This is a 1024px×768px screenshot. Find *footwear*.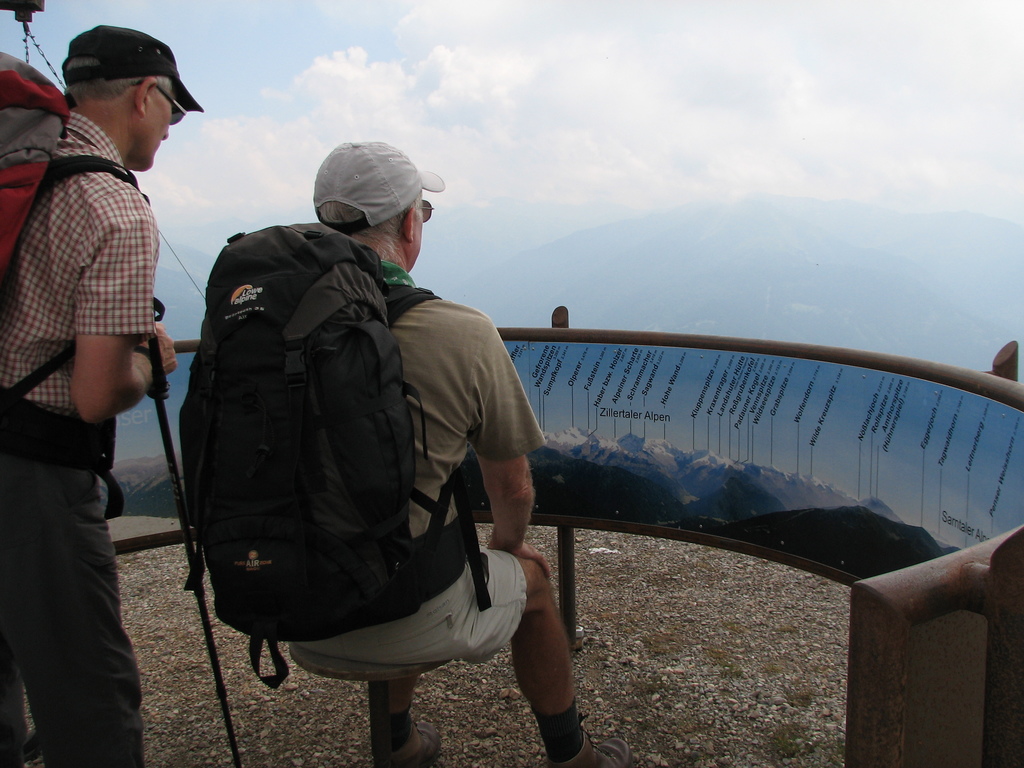
Bounding box: bbox=[552, 721, 632, 767].
